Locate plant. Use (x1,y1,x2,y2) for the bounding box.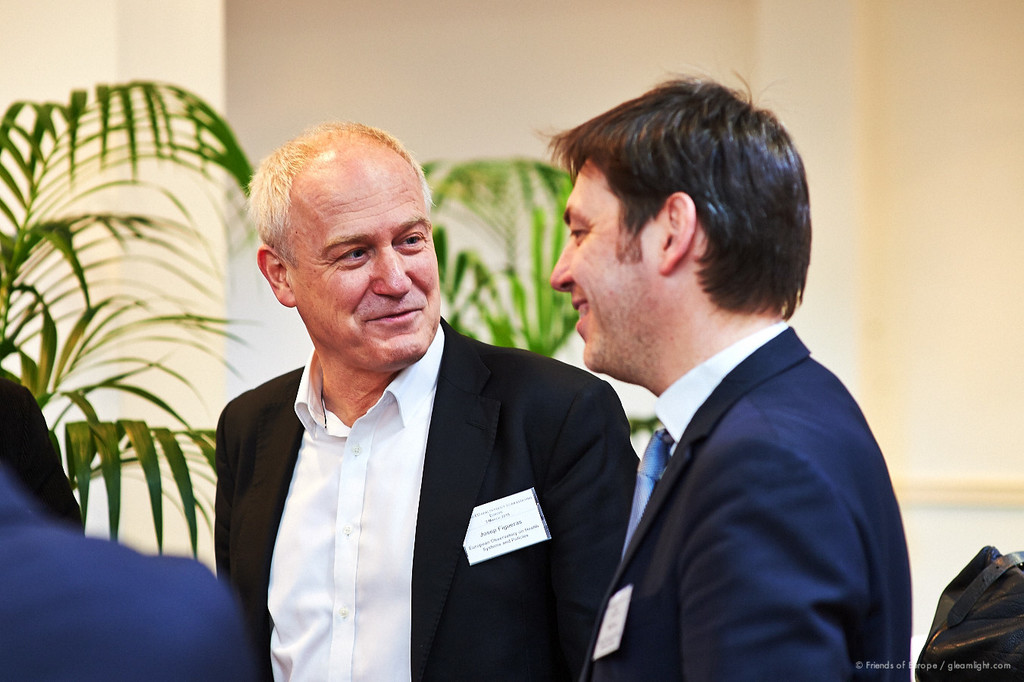
(3,70,254,568).
